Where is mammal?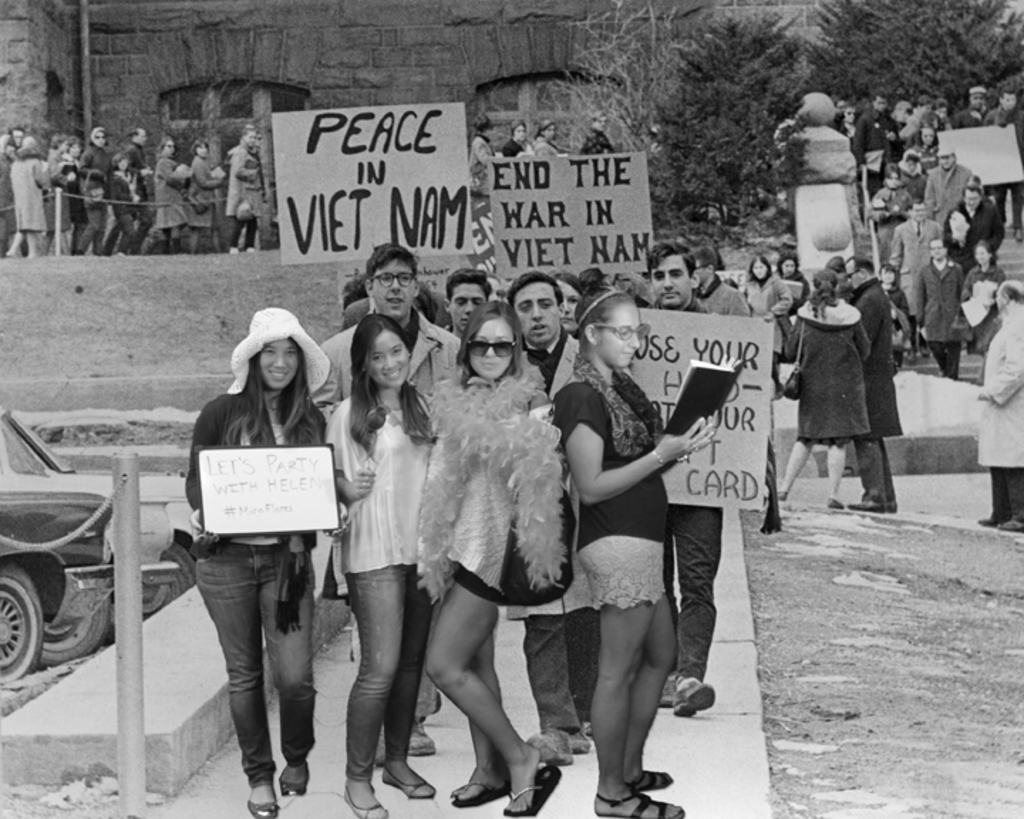
178 310 326 498.
